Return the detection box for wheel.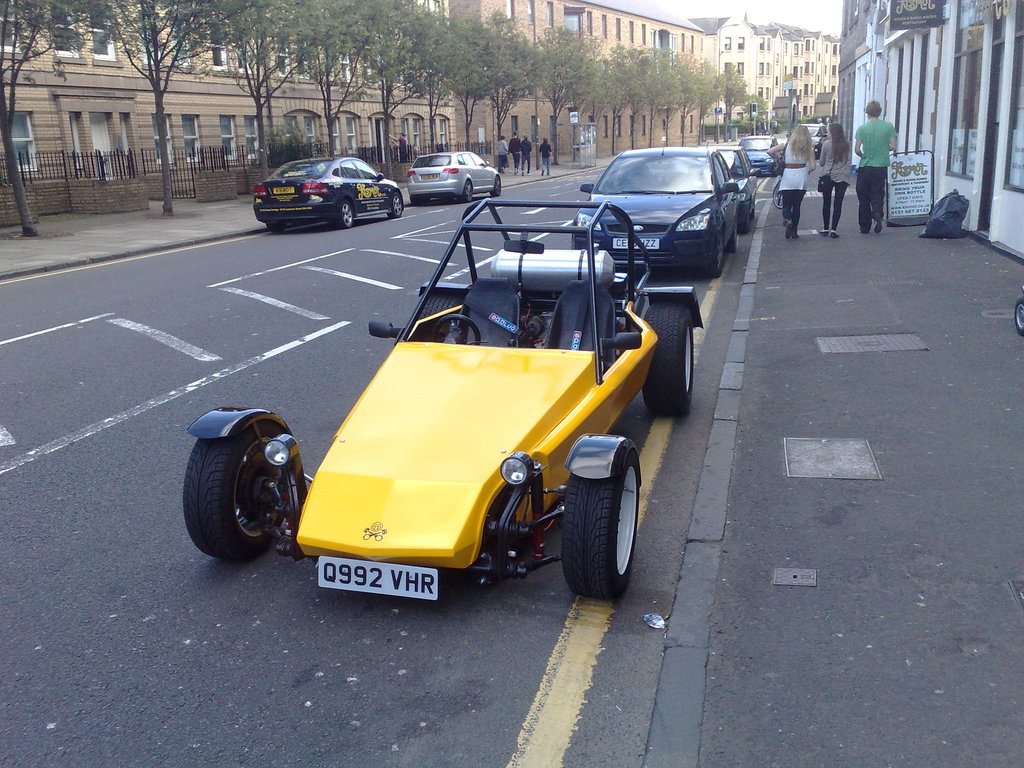
bbox=(184, 420, 299, 561).
